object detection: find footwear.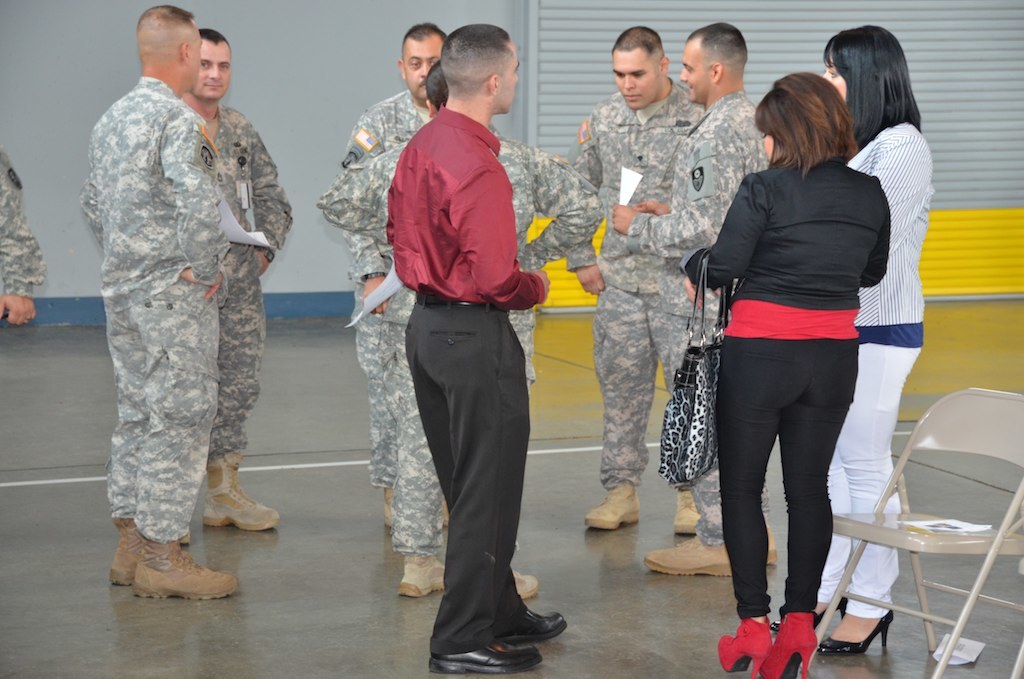
398/554/446/600.
